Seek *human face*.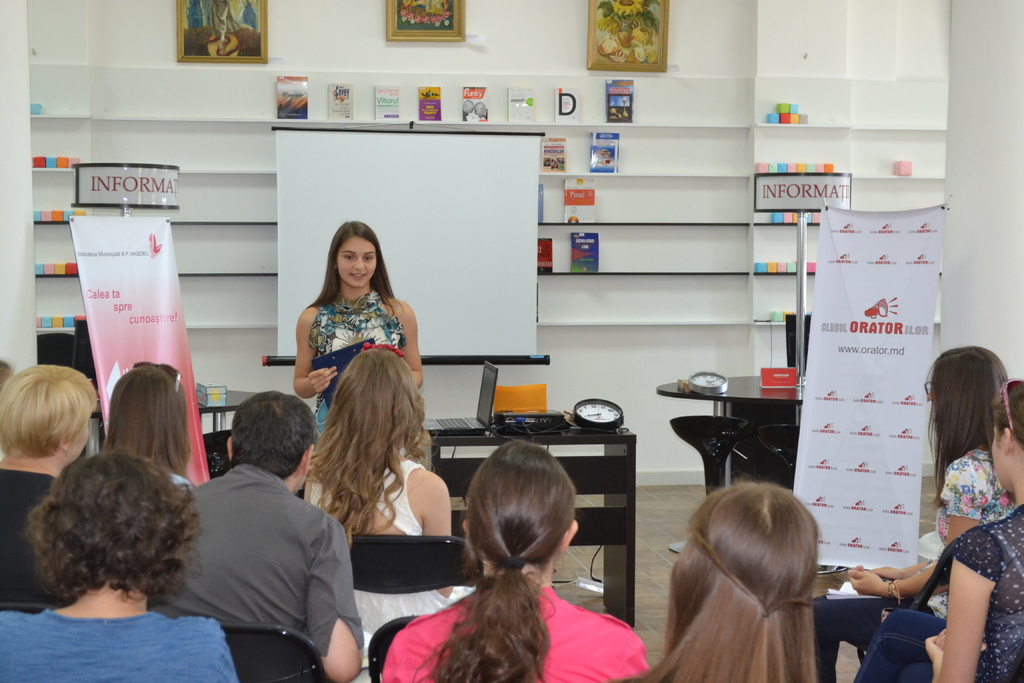
left=67, top=425, right=90, bottom=465.
